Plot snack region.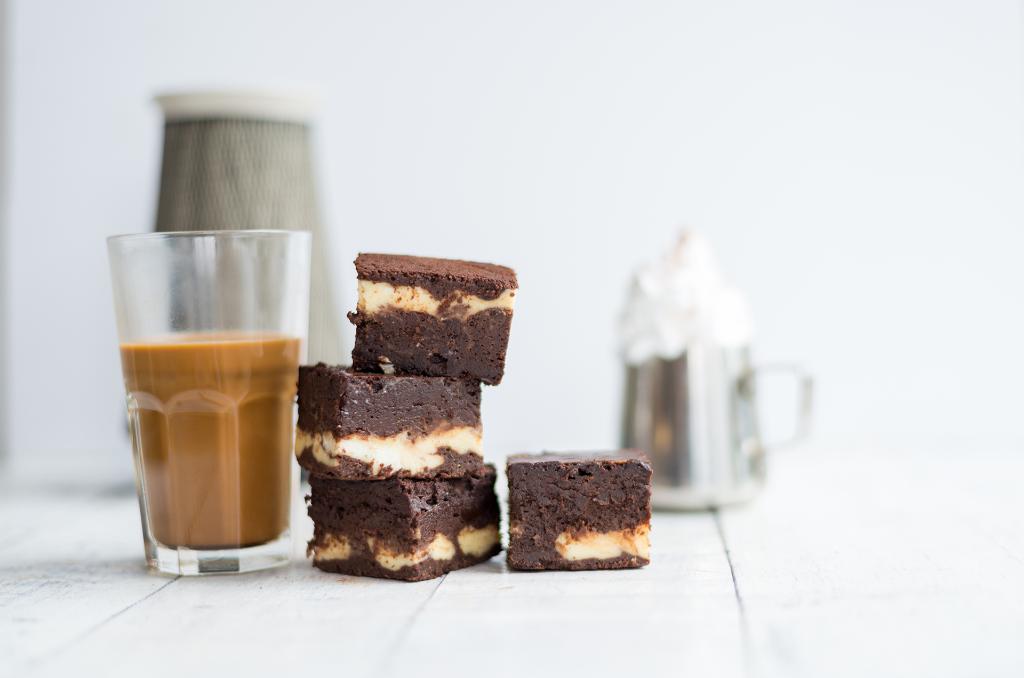
Plotted at (307, 461, 508, 579).
